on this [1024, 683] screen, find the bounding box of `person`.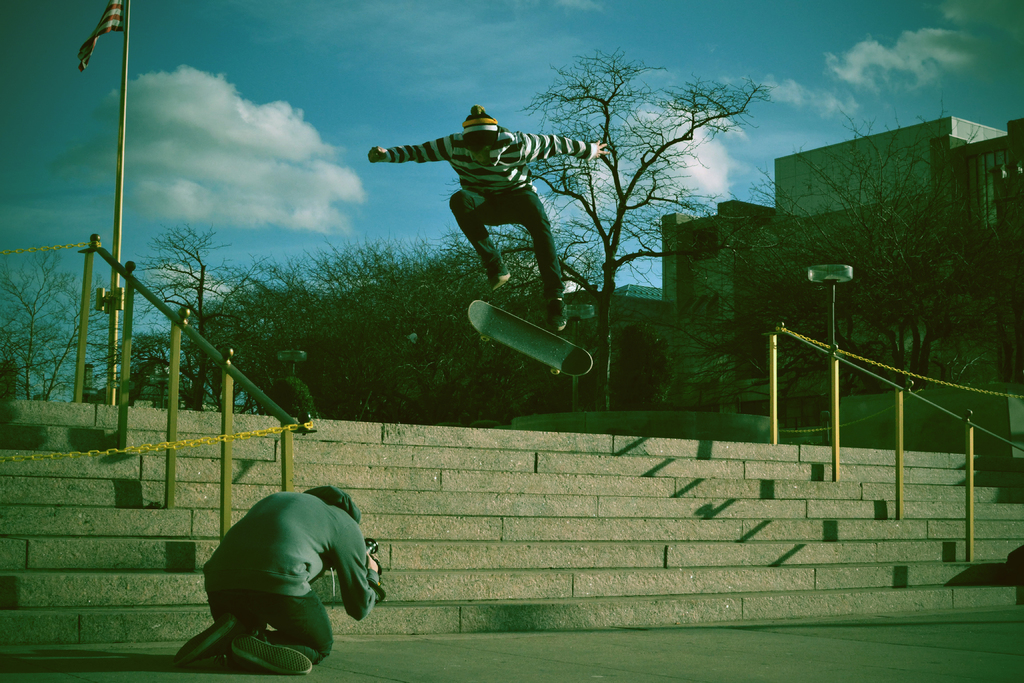
Bounding box: {"left": 173, "top": 482, "right": 391, "bottom": 677}.
